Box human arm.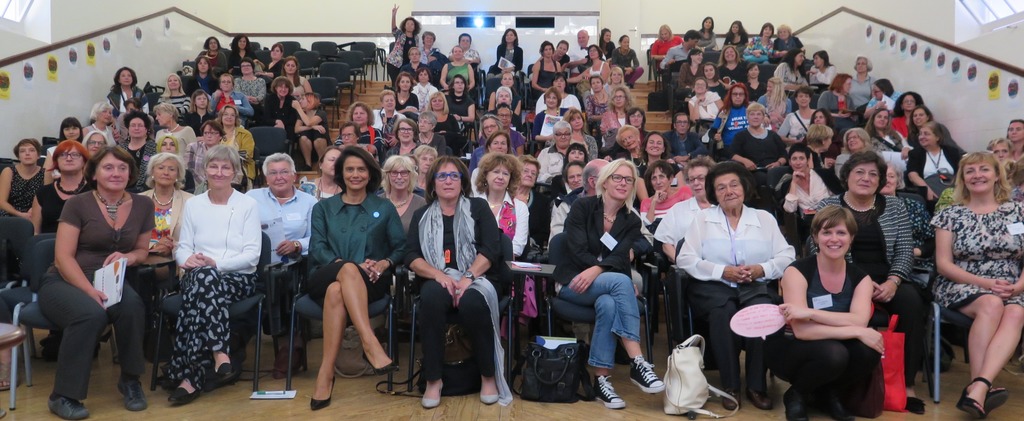
select_region(766, 140, 790, 172).
